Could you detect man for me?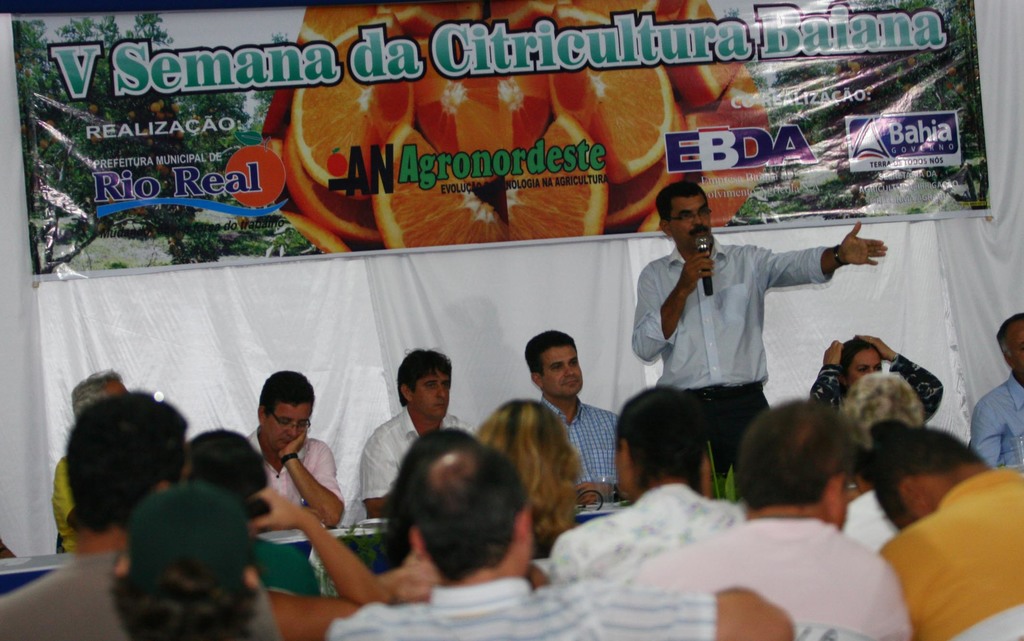
Detection result: left=620, top=195, right=879, bottom=465.
